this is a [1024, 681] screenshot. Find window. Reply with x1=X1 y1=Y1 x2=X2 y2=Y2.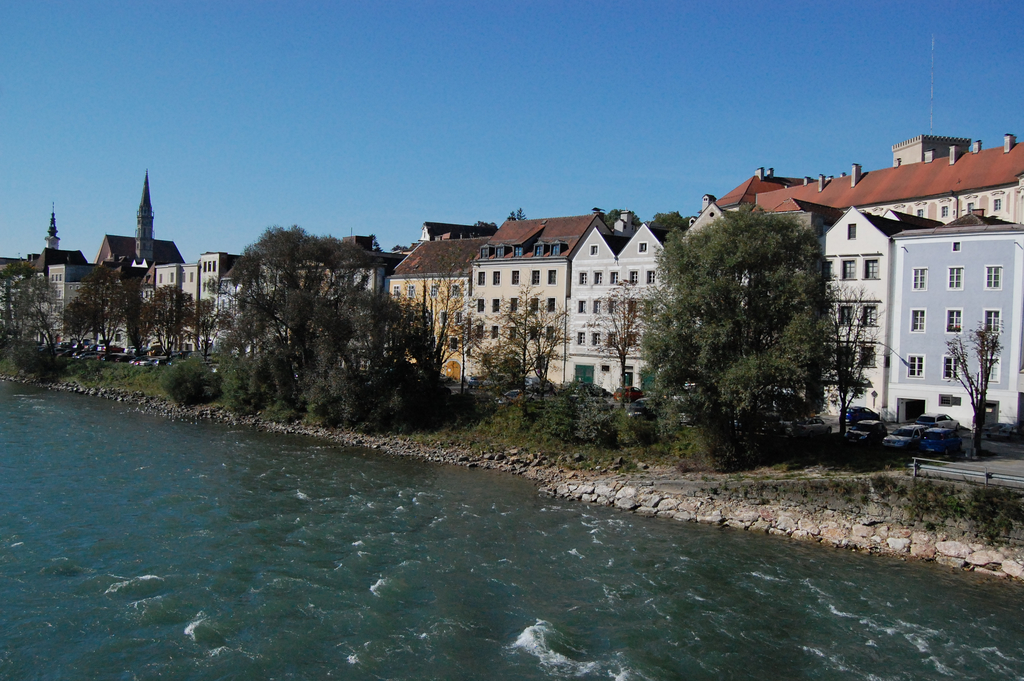
x1=967 y1=202 x2=973 y2=215.
